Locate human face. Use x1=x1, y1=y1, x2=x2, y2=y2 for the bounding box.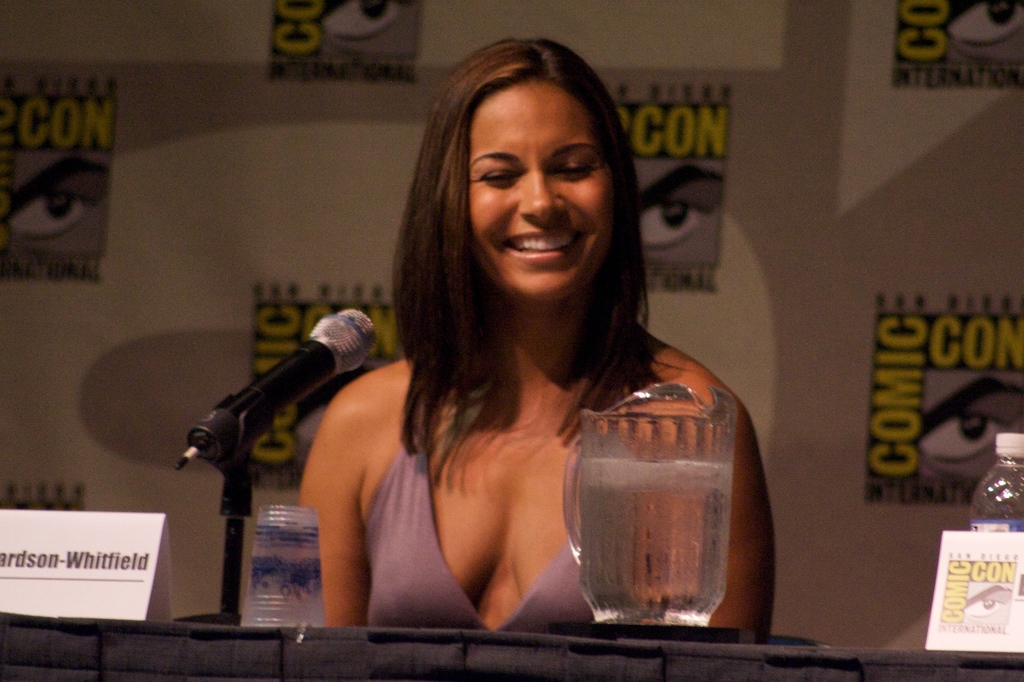
x1=473, y1=72, x2=619, y2=303.
